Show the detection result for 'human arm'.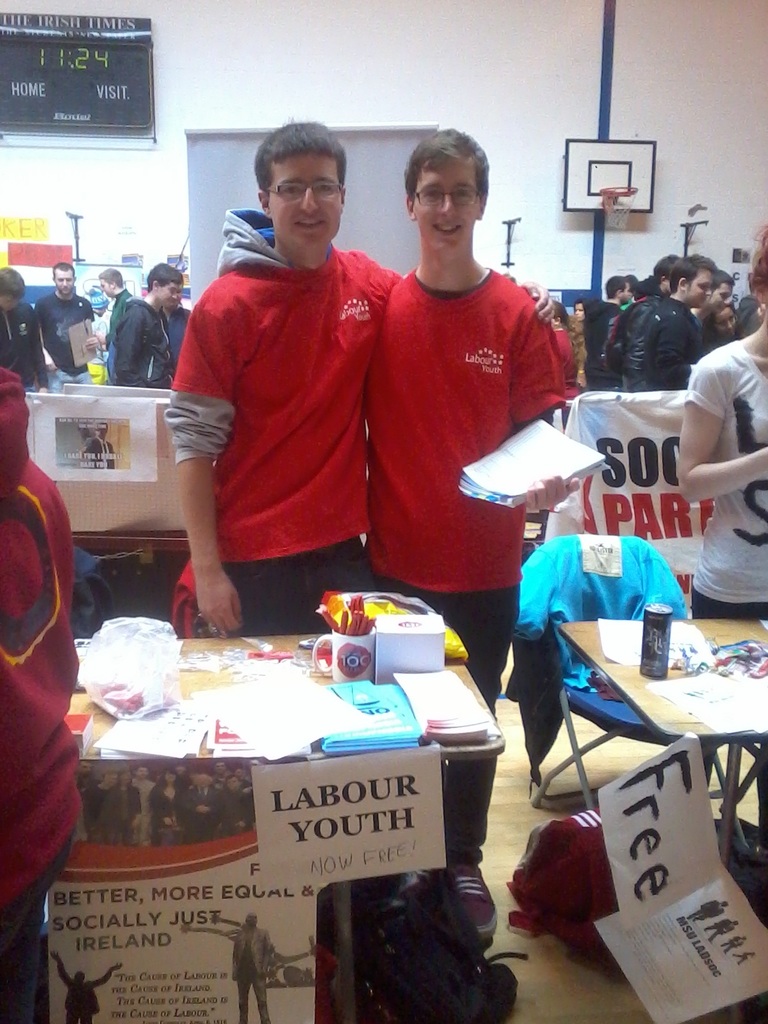
[x1=23, y1=300, x2=37, y2=326].
